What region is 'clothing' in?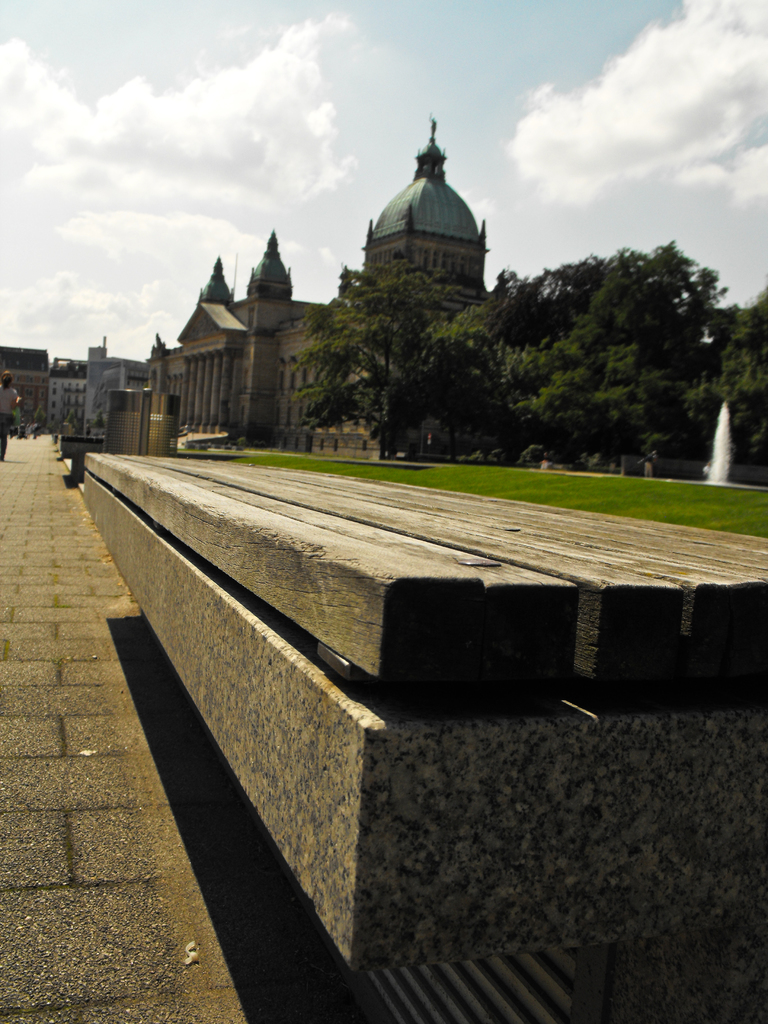
{"x1": 0, "y1": 382, "x2": 24, "y2": 457}.
